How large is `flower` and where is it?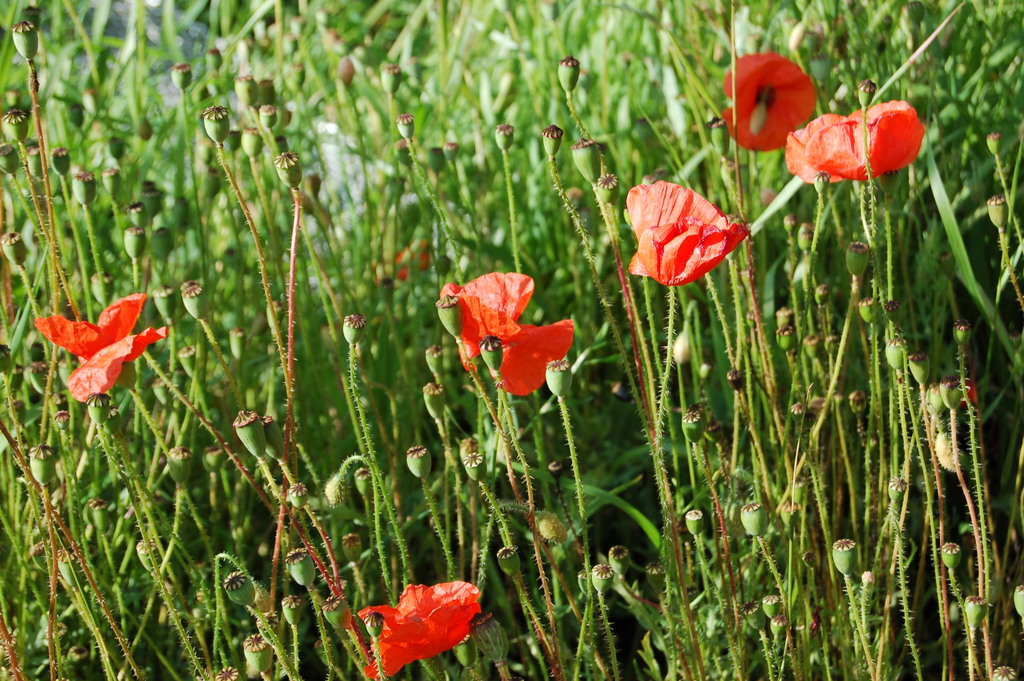
Bounding box: region(780, 101, 926, 177).
